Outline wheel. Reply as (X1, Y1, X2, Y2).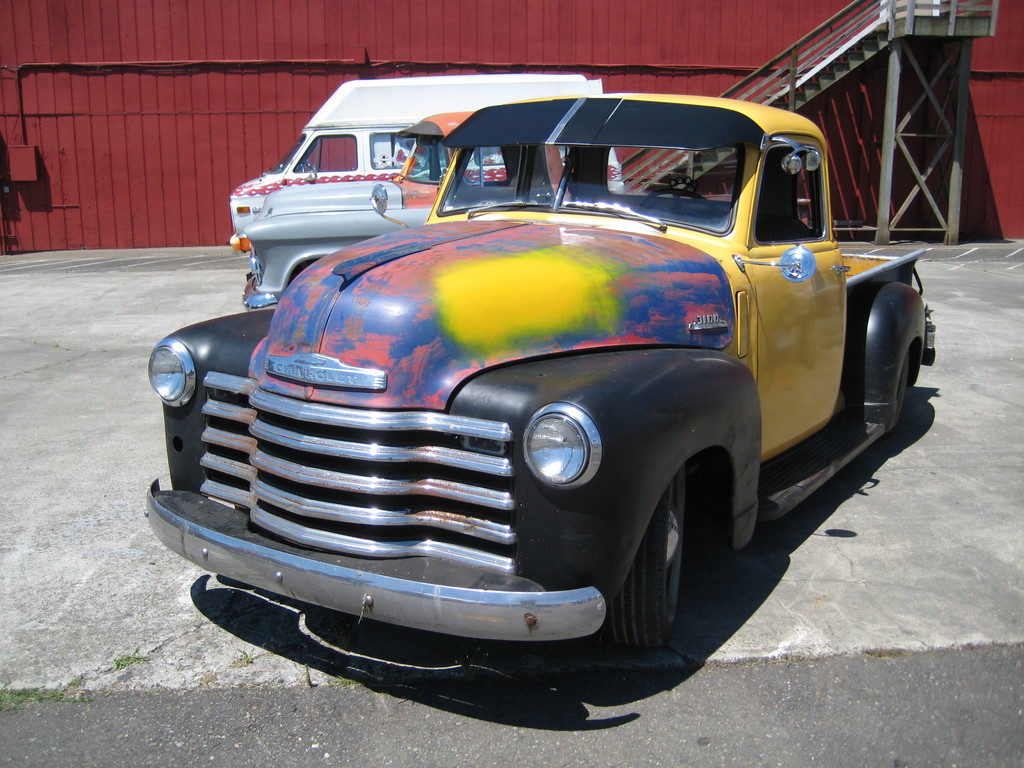
(640, 186, 718, 220).
